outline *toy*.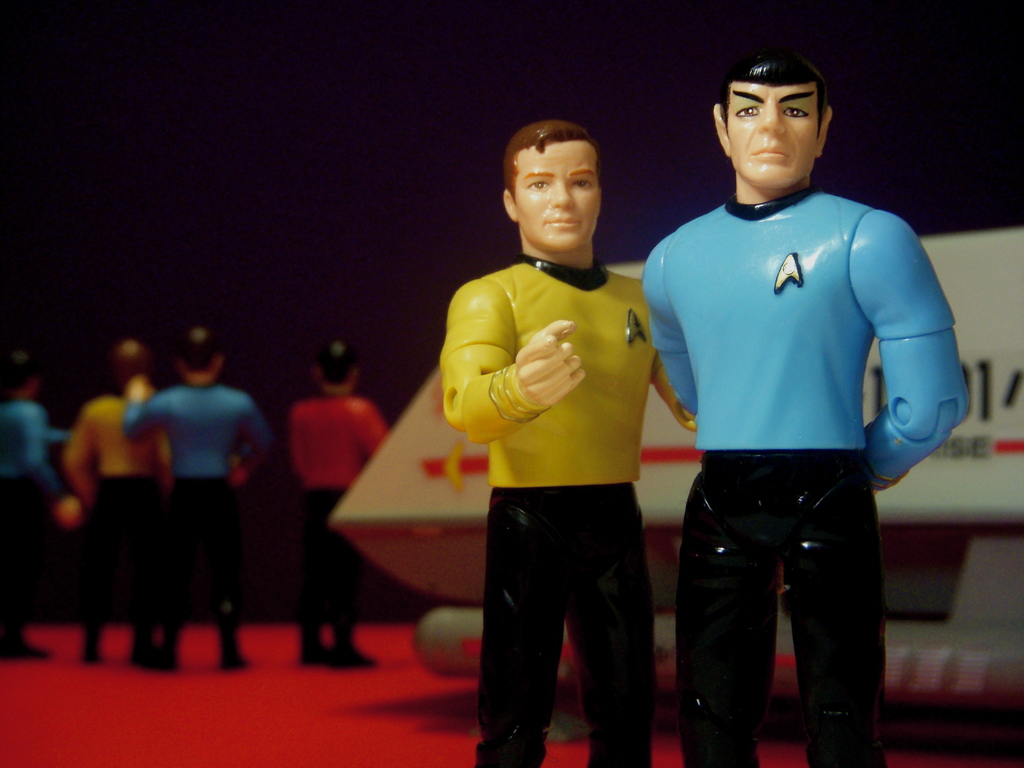
Outline: x1=430 y1=121 x2=714 y2=767.
